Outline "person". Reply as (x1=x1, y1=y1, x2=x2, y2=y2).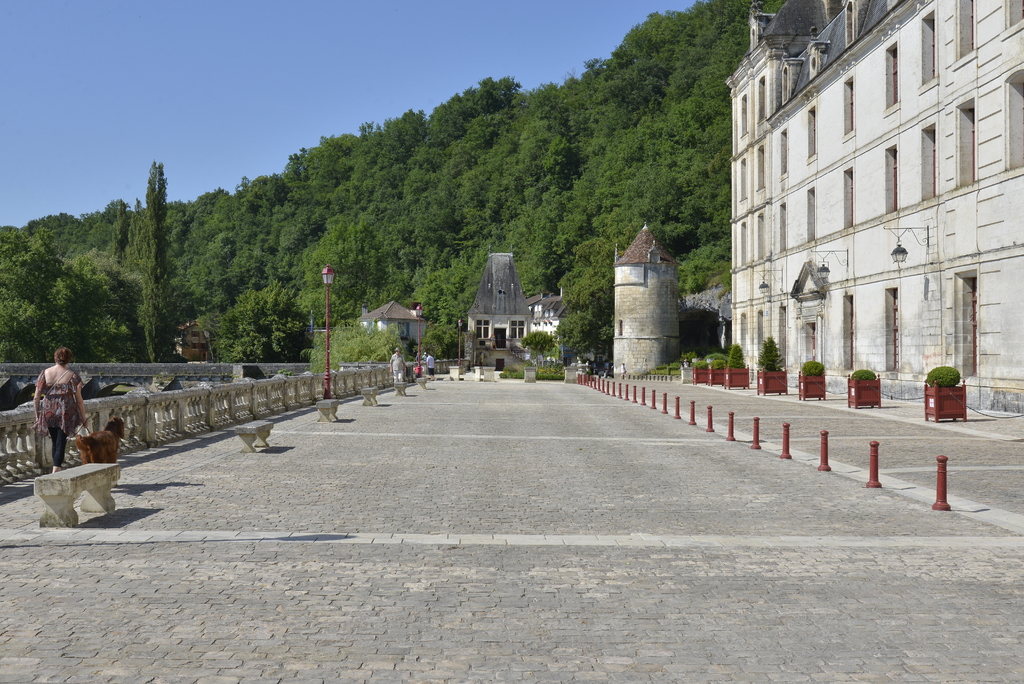
(x1=389, y1=347, x2=408, y2=386).
